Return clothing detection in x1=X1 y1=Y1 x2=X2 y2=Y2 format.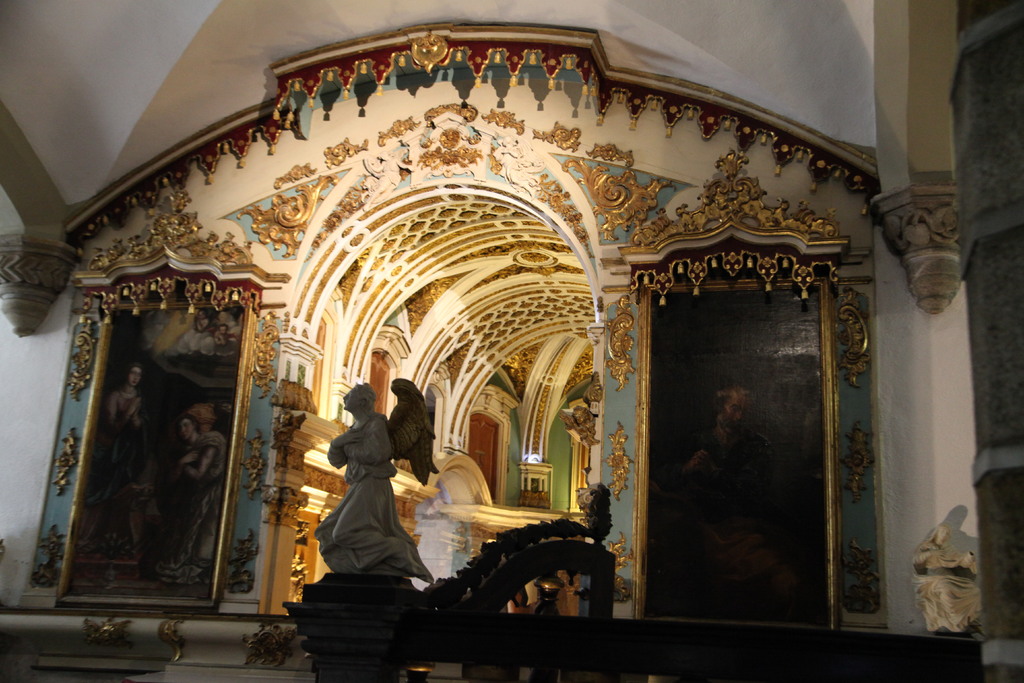
x1=155 y1=428 x2=229 y2=586.
